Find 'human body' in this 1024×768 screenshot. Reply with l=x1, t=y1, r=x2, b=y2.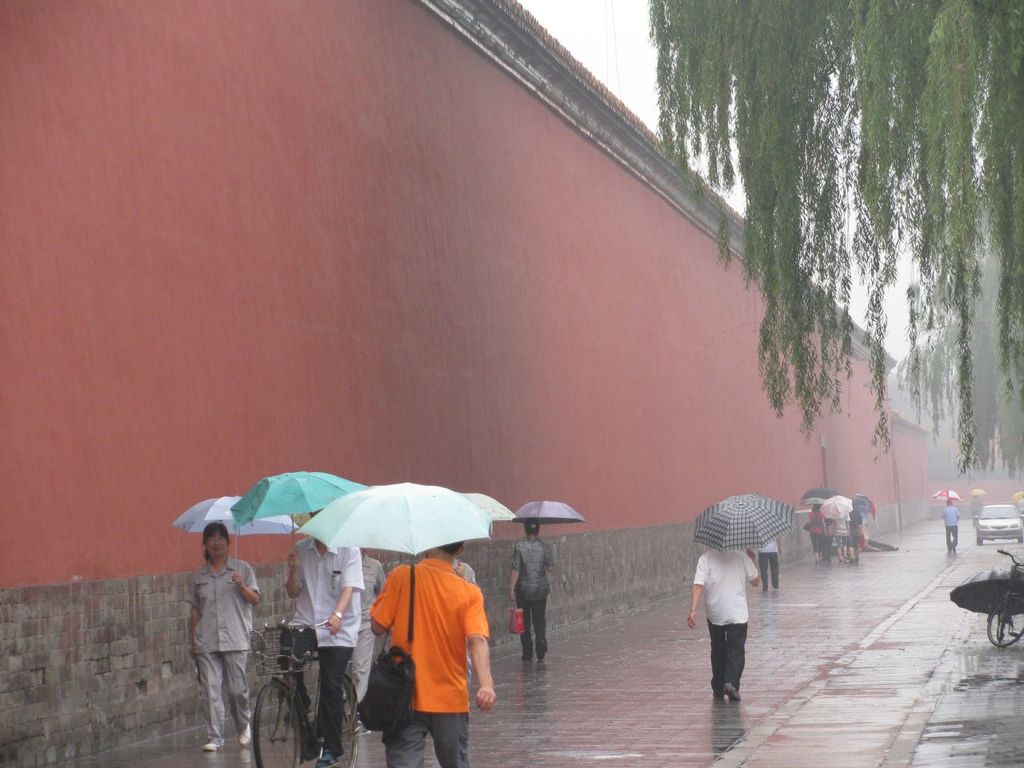
l=938, t=506, r=960, b=552.
